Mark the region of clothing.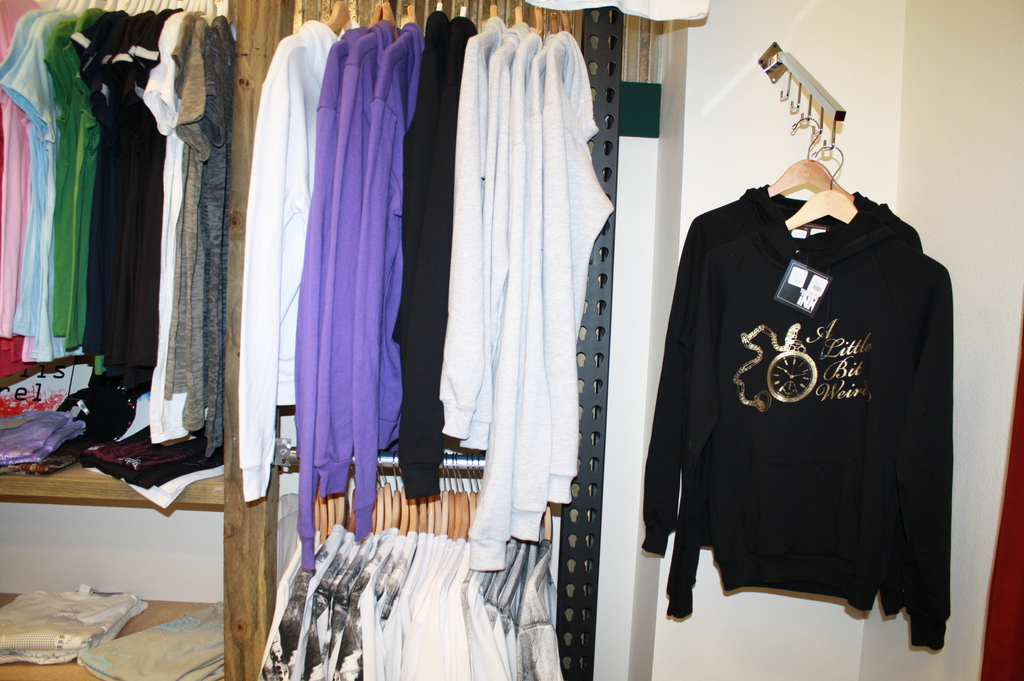
Region: [0,581,150,671].
